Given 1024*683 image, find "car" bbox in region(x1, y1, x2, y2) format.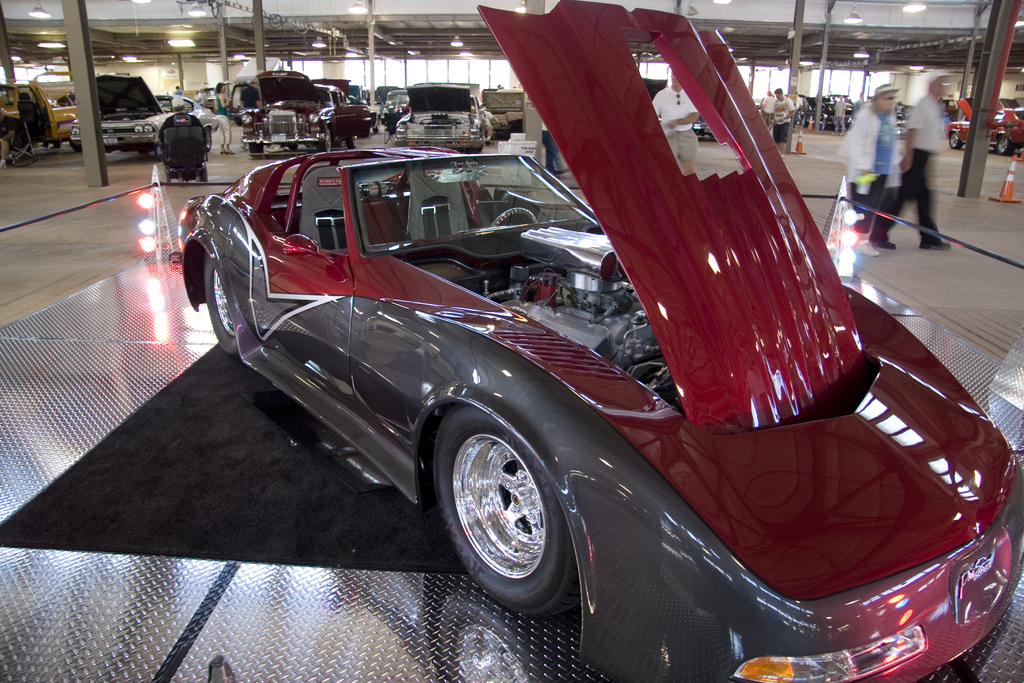
region(394, 82, 486, 153).
